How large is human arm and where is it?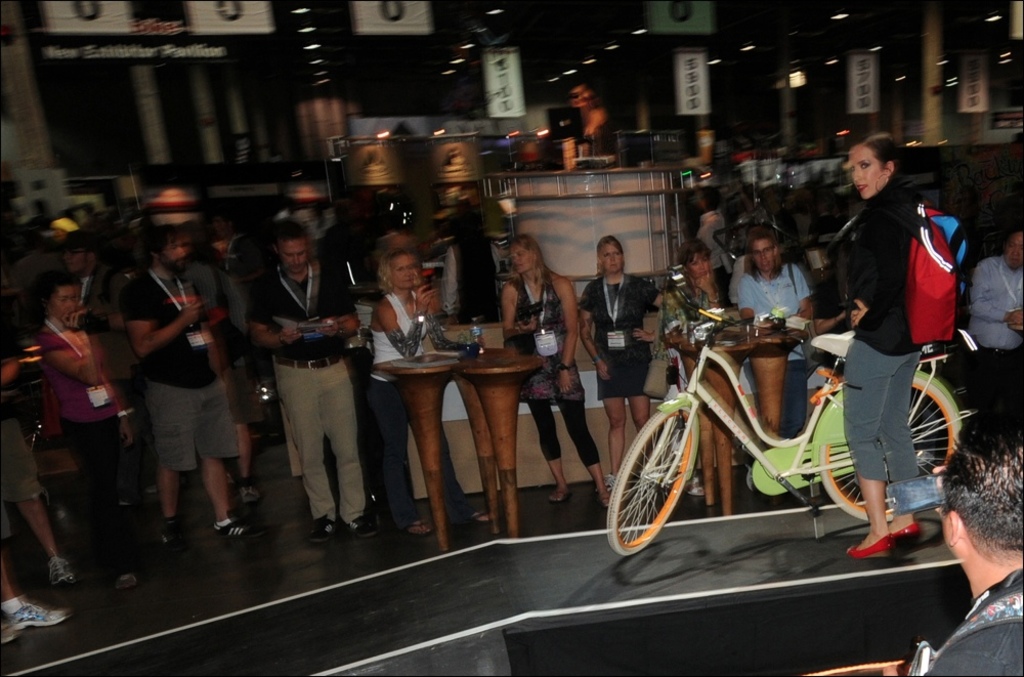
Bounding box: 626, 280, 664, 343.
